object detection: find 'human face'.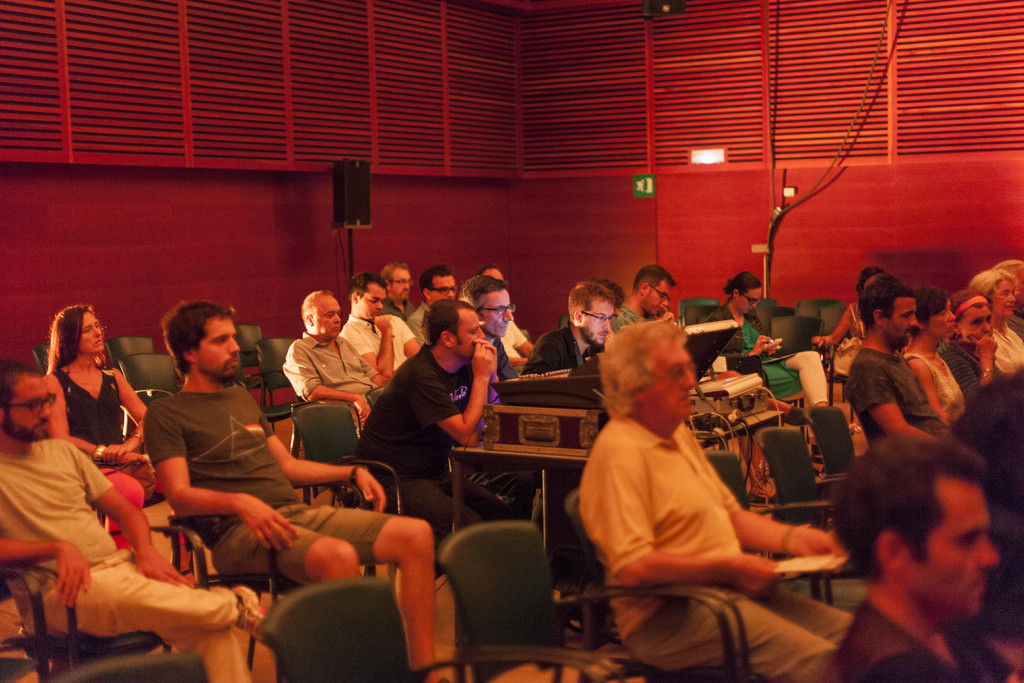
region(582, 298, 615, 338).
